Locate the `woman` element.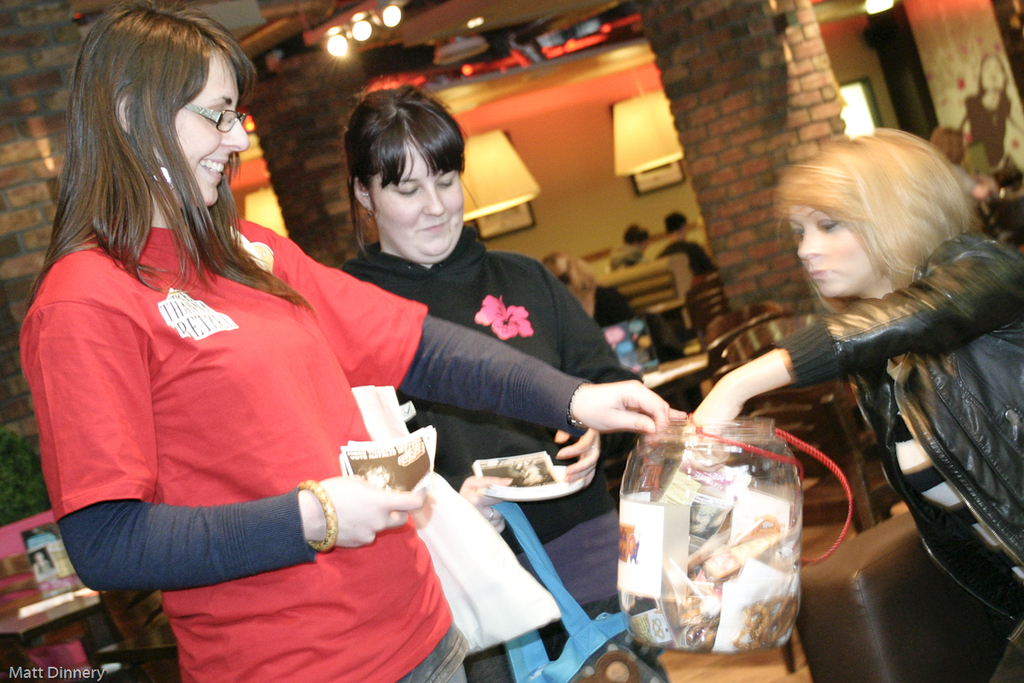
Element bbox: detection(330, 83, 645, 682).
